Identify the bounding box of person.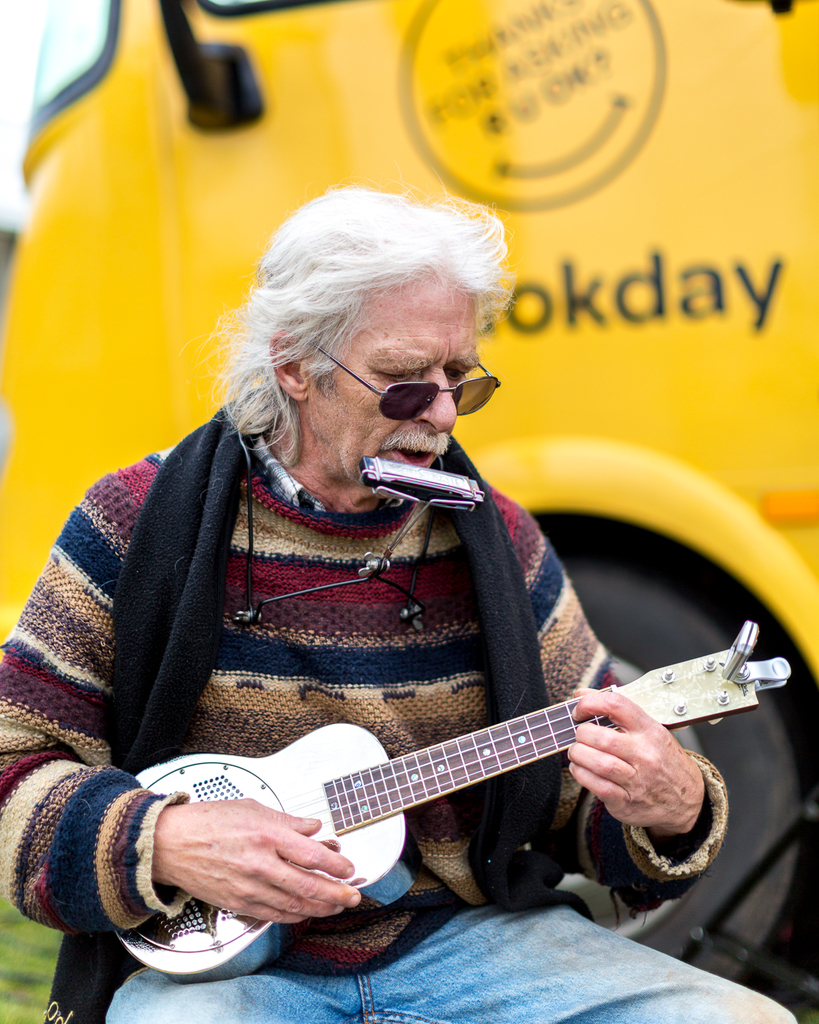
<region>80, 188, 742, 976</region>.
